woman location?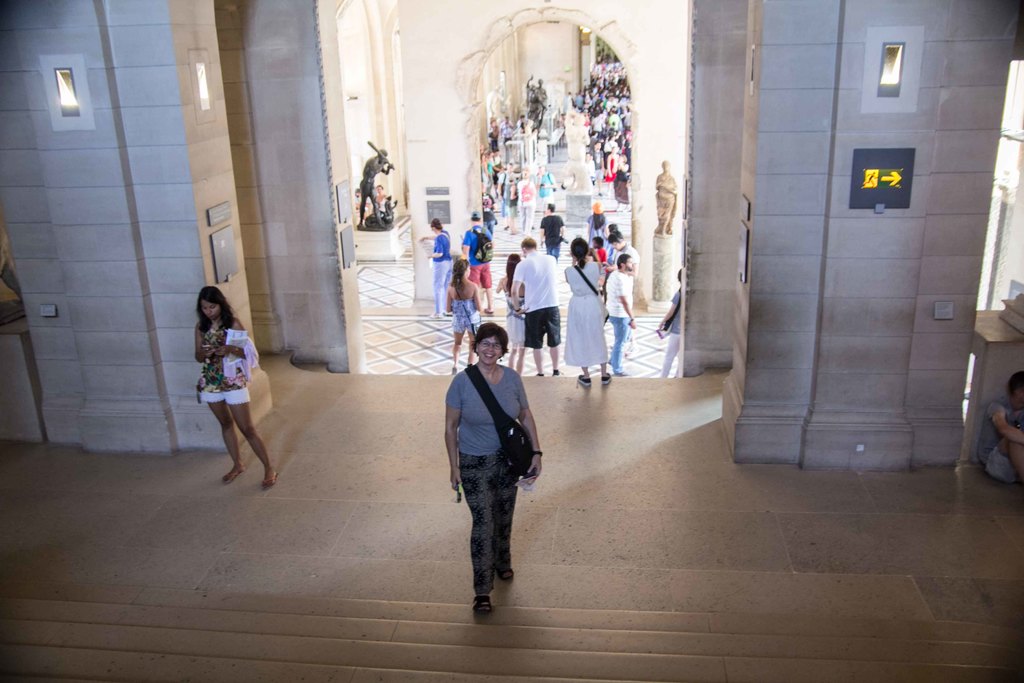
<box>436,304,543,617</box>
